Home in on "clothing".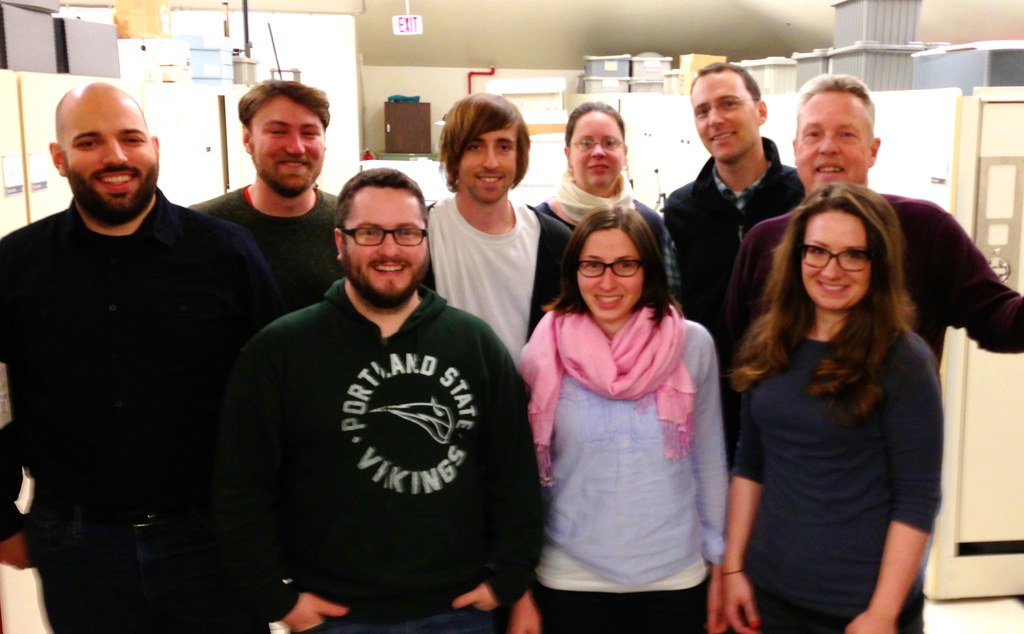
Homed in at <bbox>527, 168, 667, 300</bbox>.
